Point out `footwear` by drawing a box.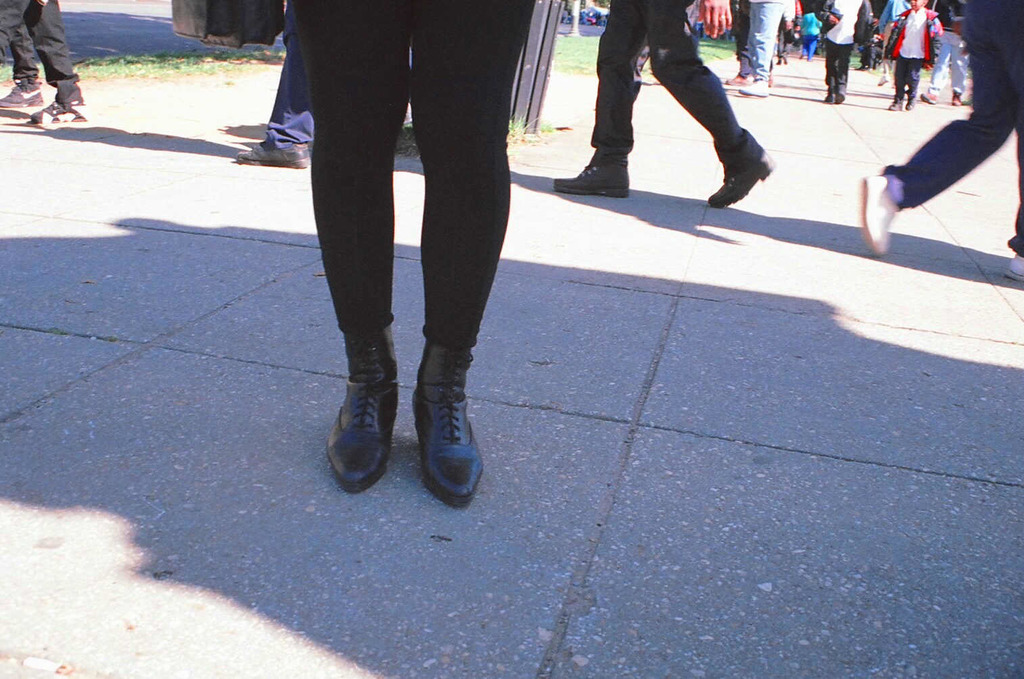
{"x1": 322, "y1": 324, "x2": 403, "y2": 494}.
